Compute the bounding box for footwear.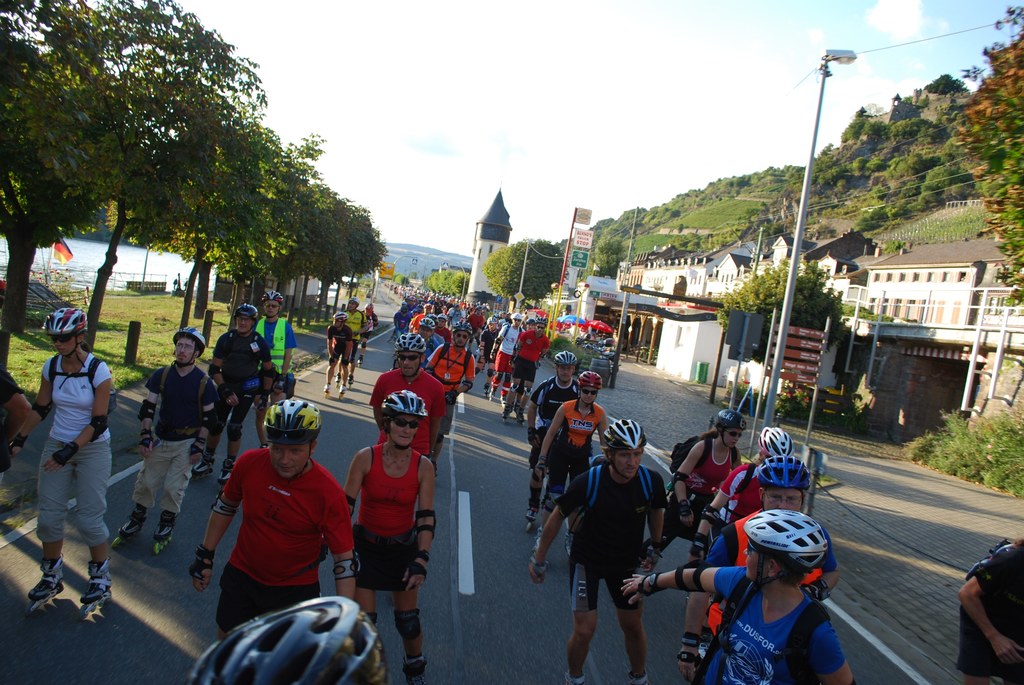
122,505,148,535.
